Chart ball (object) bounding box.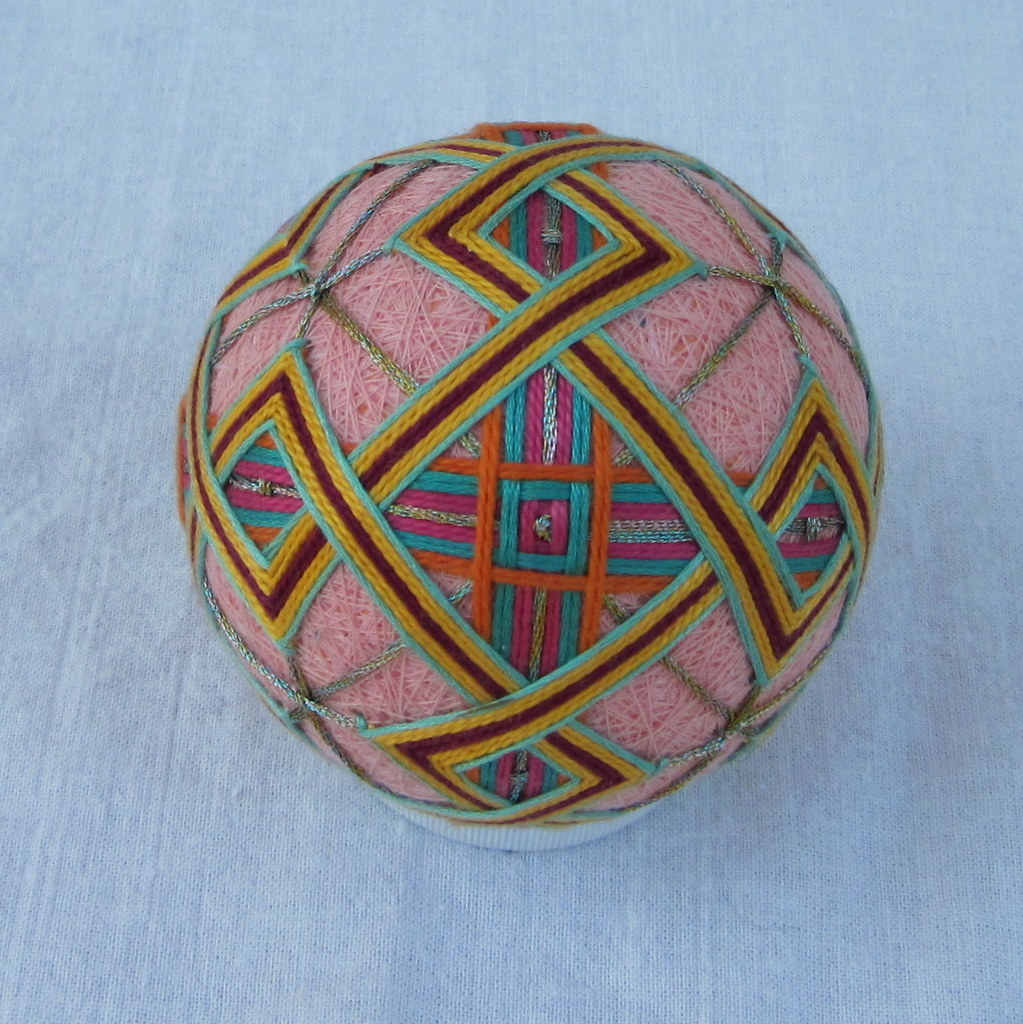
Charted: 171:119:889:830.
